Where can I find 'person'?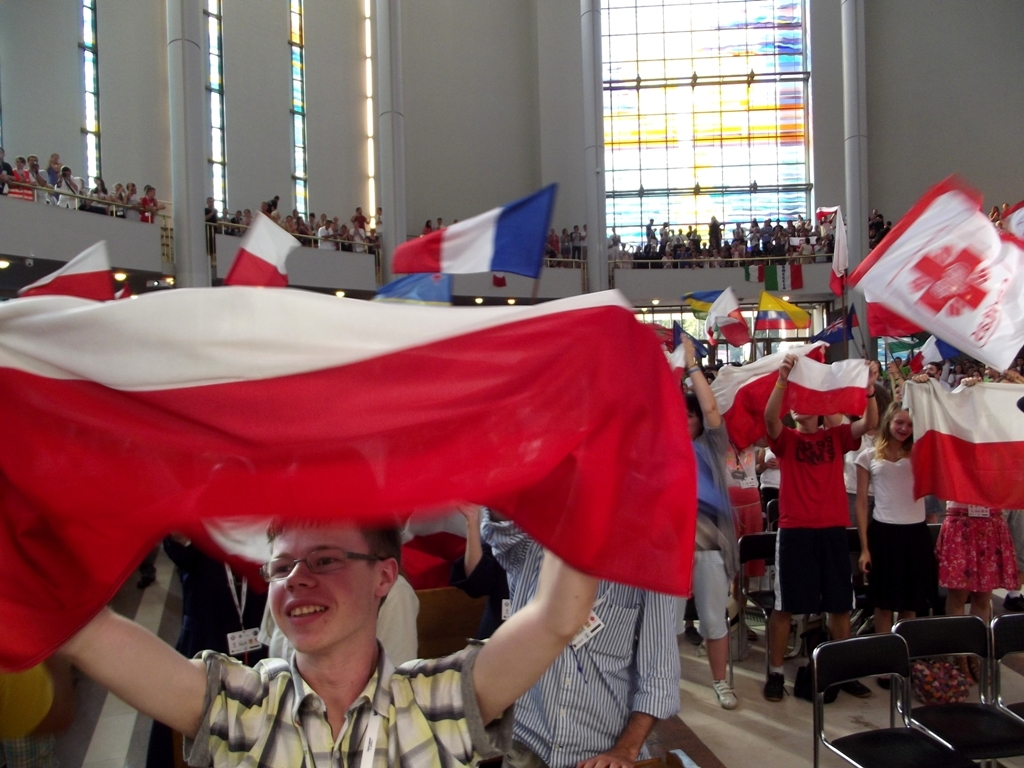
You can find it at [left=868, top=207, right=892, bottom=250].
